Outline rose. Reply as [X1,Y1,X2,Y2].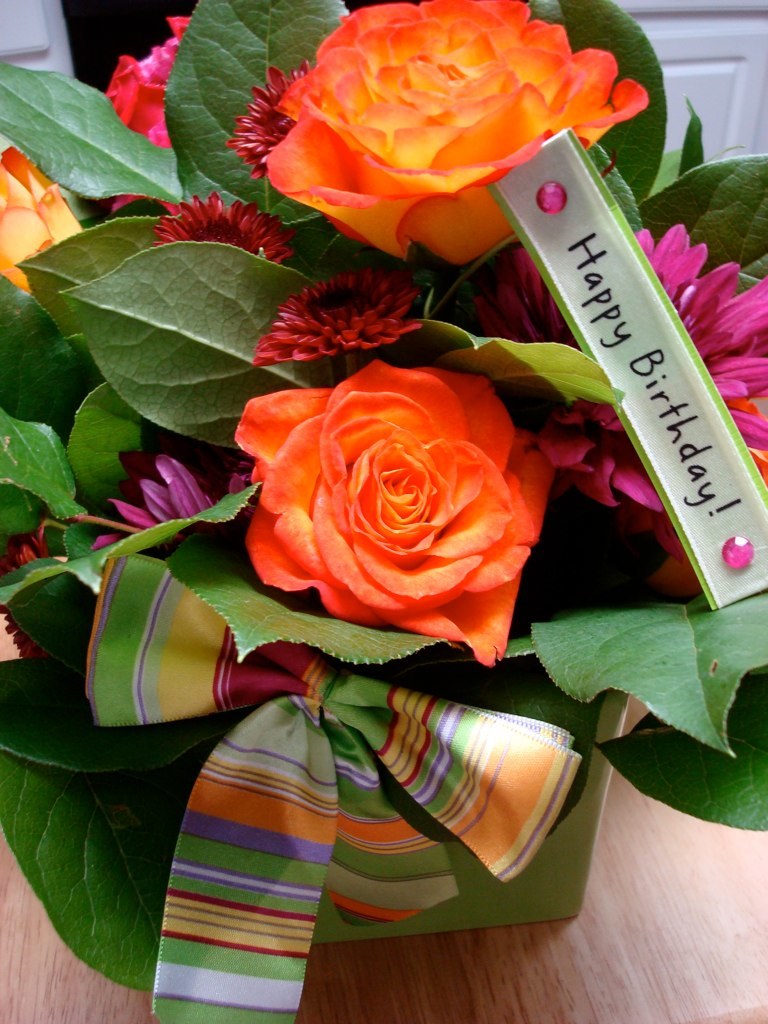
[236,358,555,670].
